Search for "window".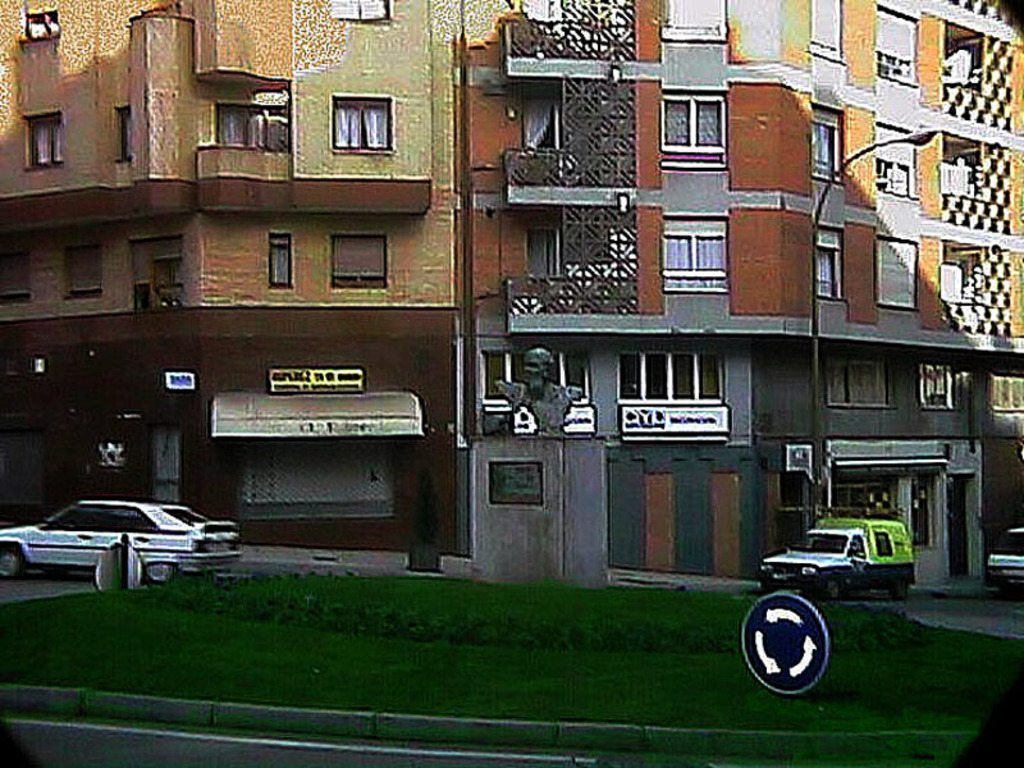
Found at <bbox>876, 232, 924, 305</bbox>.
